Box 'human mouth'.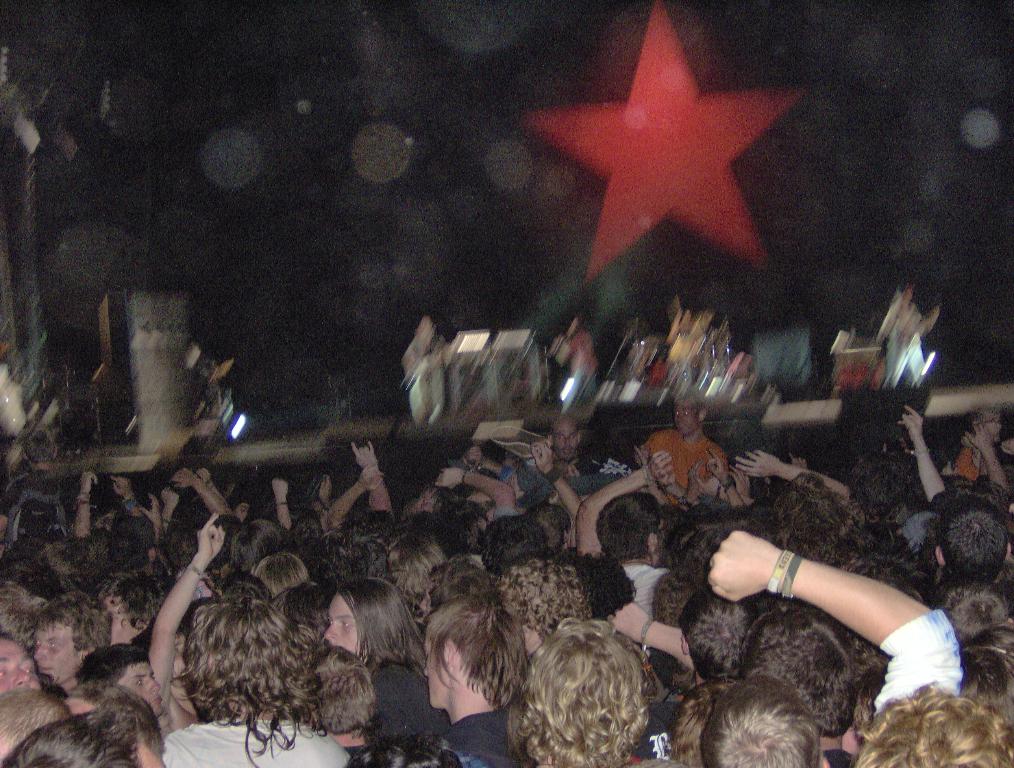
[left=150, top=690, right=165, bottom=705].
